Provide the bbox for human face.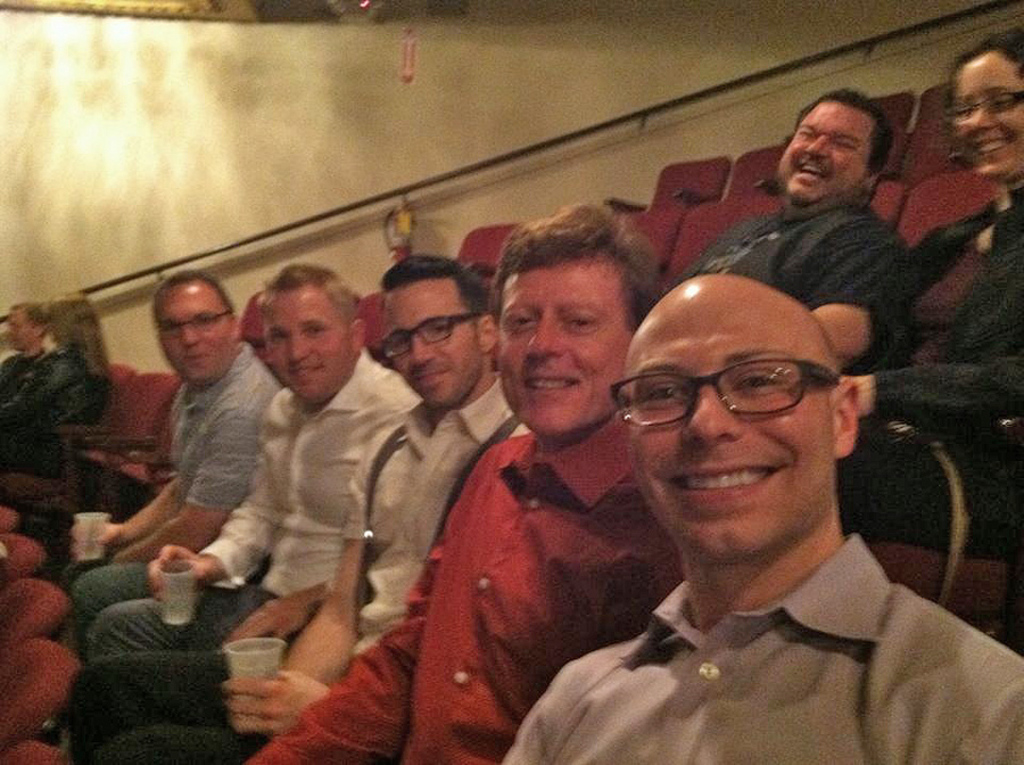
[953,57,1023,182].
